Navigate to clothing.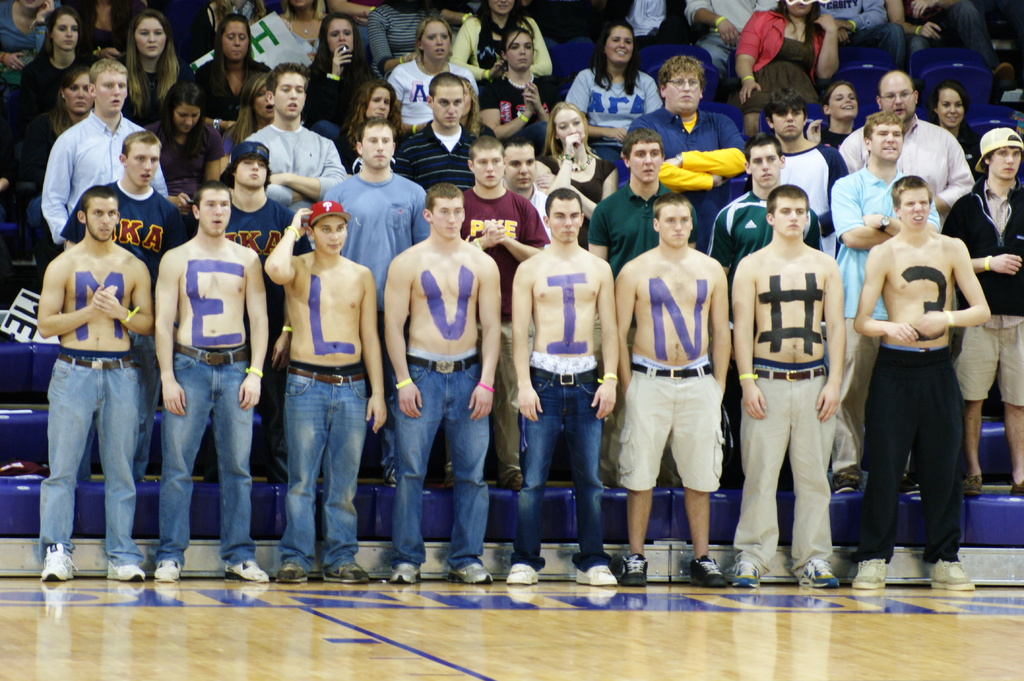
Navigation target: BBox(42, 356, 153, 563).
